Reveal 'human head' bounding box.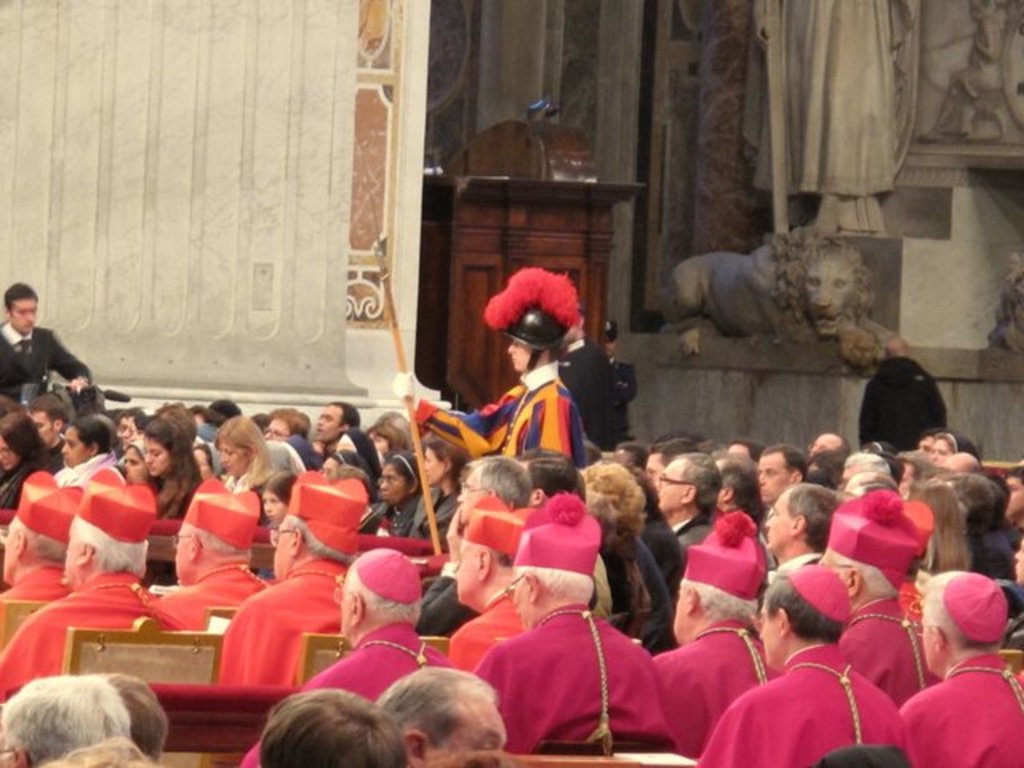
Revealed: (left=509, top=312, right=563, bottom=368).
